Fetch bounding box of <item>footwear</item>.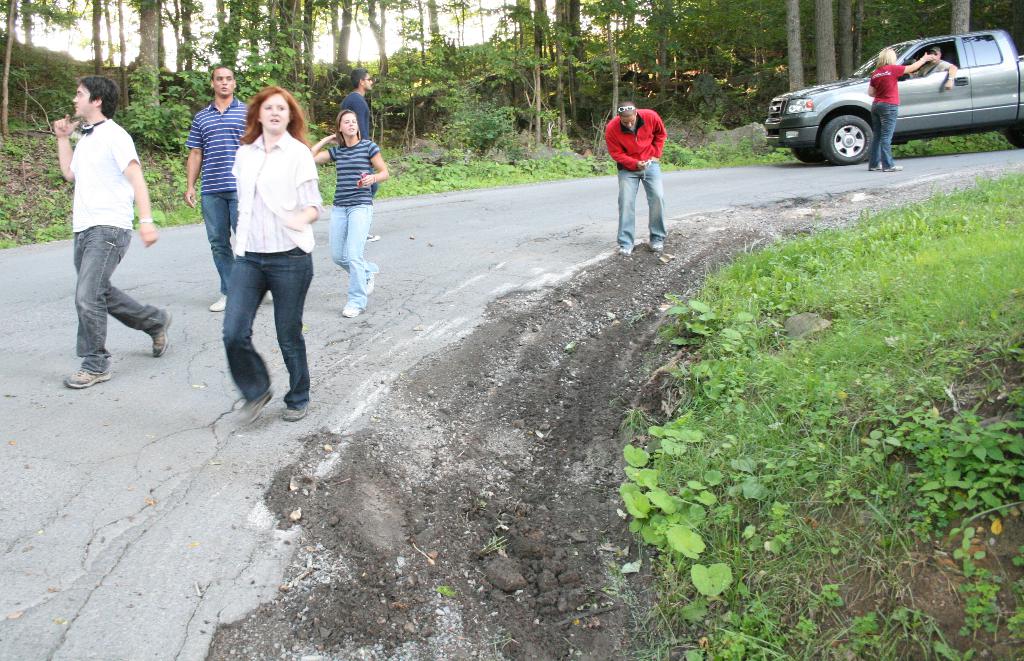
Bbox: bbox(623, 249, 638, 254).
